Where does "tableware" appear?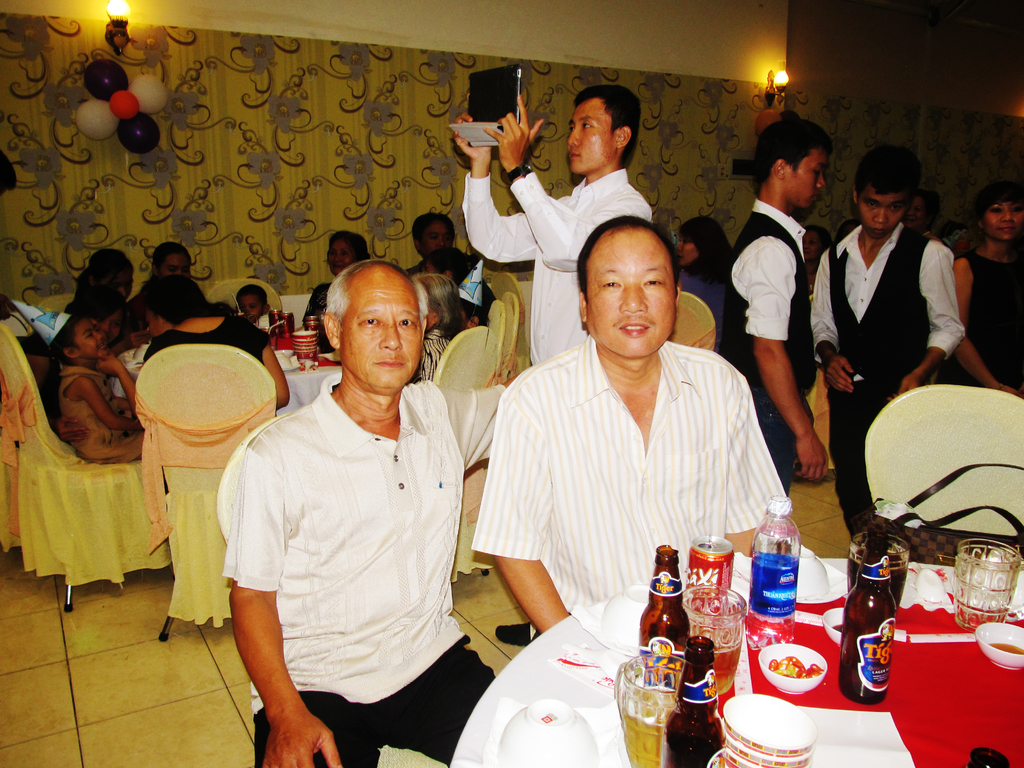
Appears at left=959, top=535, right=1023, bottom=631.
